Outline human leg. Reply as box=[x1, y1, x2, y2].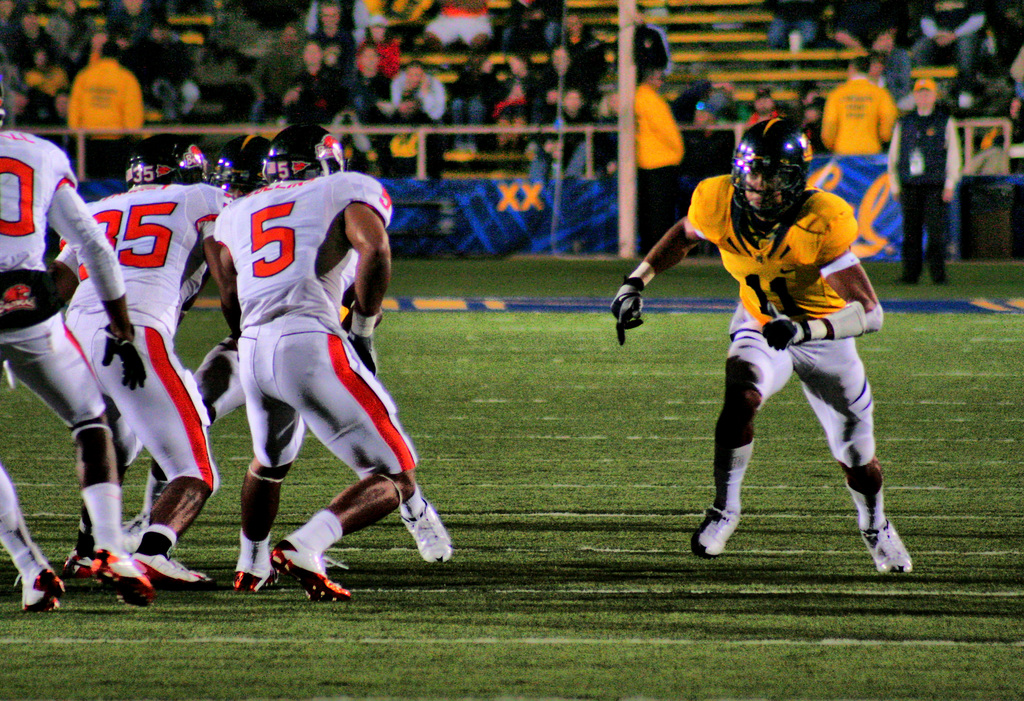
box=[0, 463, 61, 609].
